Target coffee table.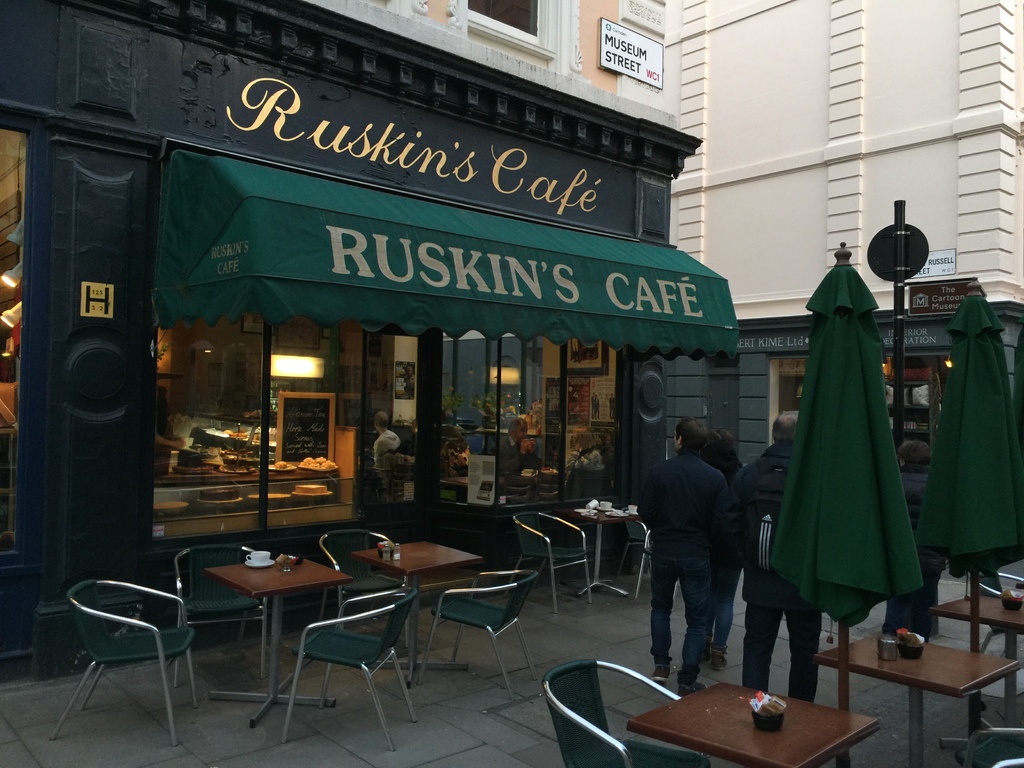
Target region: crop(159, 542, 348, 707).
